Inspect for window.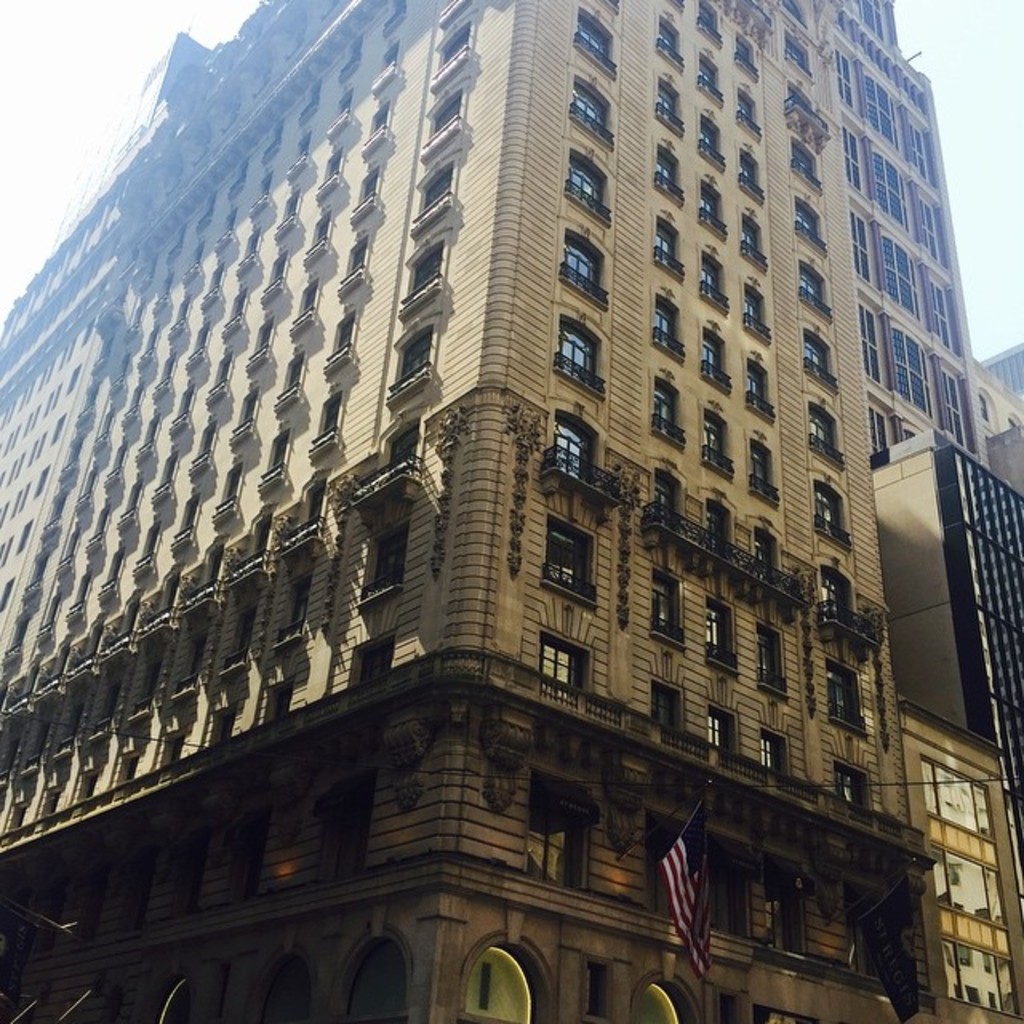
Inspection: BBox(658, 78, 678, 130).
